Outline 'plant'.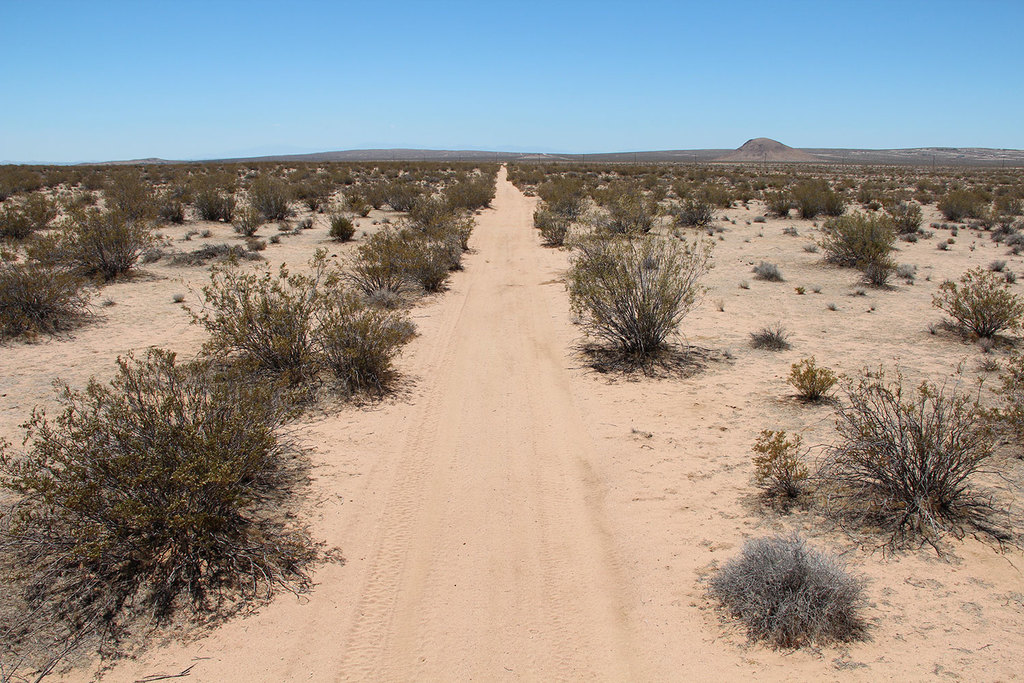
Outline: <region>175, 247, 420, 423</region>.
